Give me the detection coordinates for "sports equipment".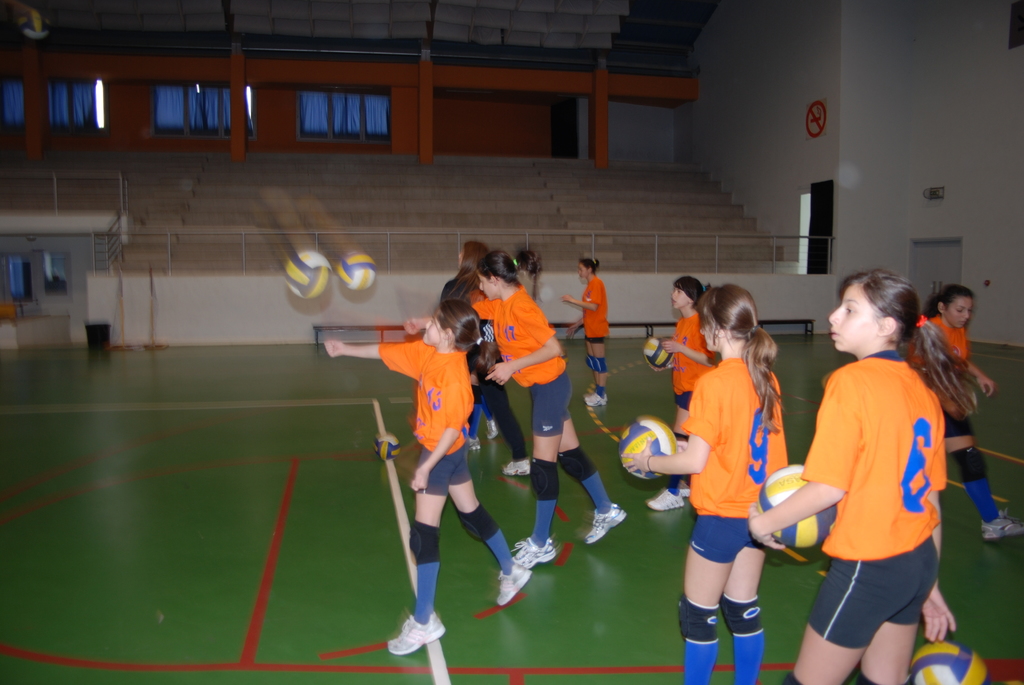
[646, 491, 683, 512].
